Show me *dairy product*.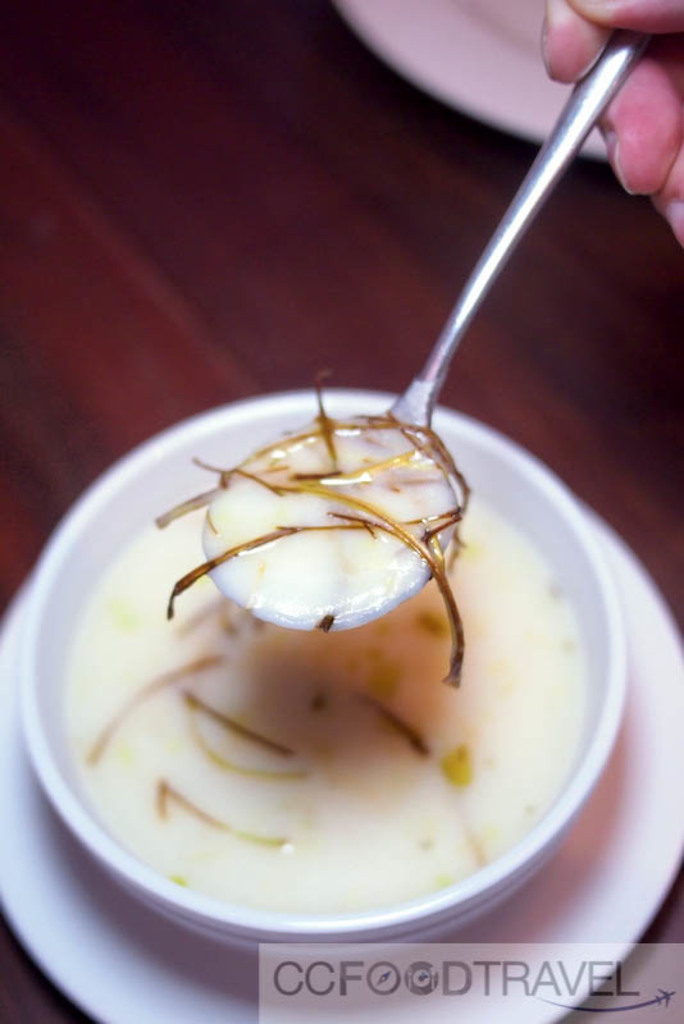
*dairy product* is here: l=85, t=338, r=579, b=923.
